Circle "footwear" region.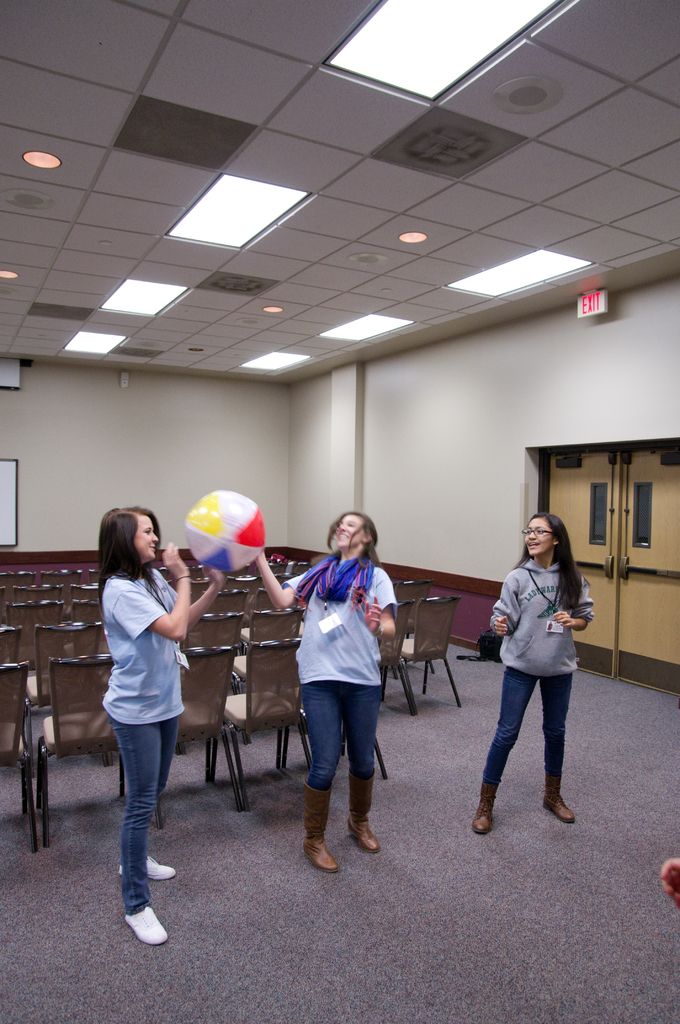
Region: <box>546,779,583,826</box>.
